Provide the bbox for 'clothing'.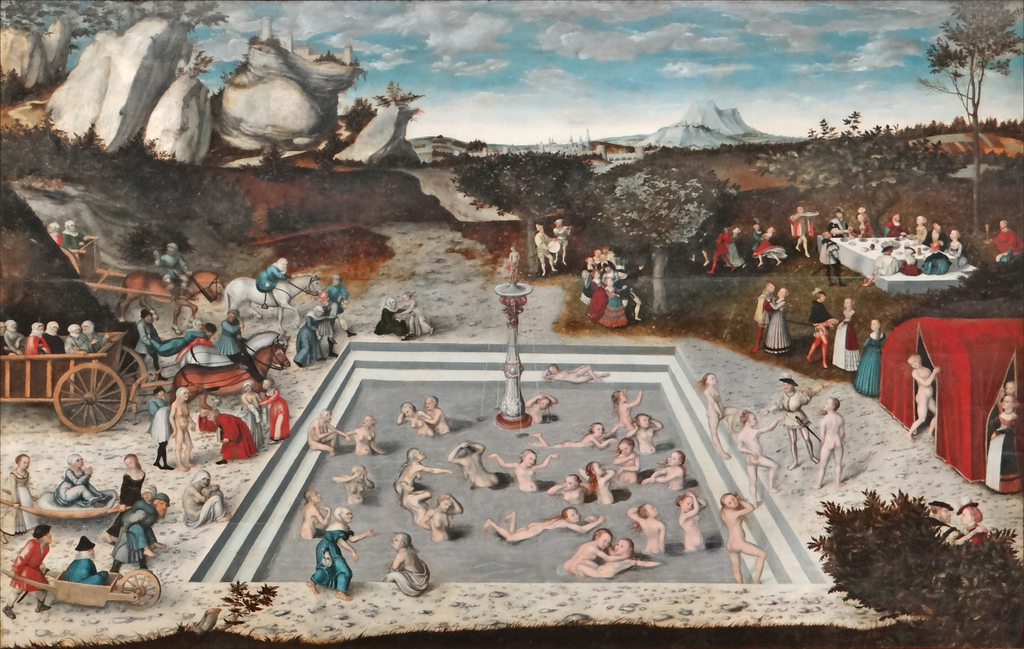
<region>147, 396, 173, 441</region>.
